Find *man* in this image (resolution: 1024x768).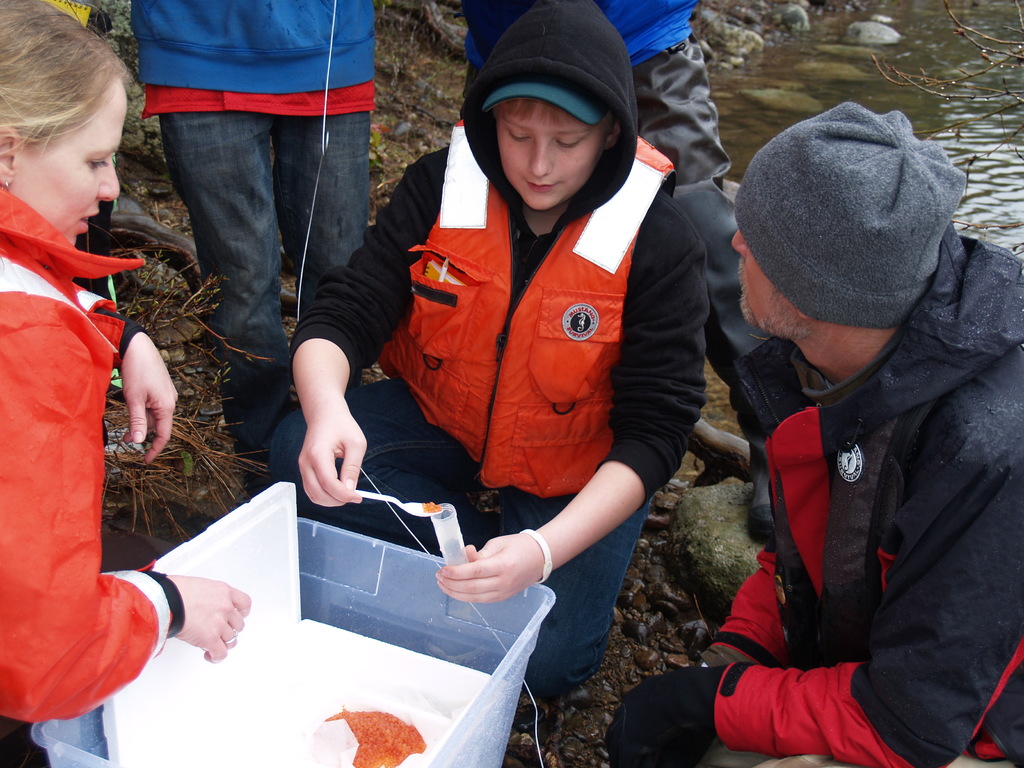
Rect(696, 99, 1018, 767).
